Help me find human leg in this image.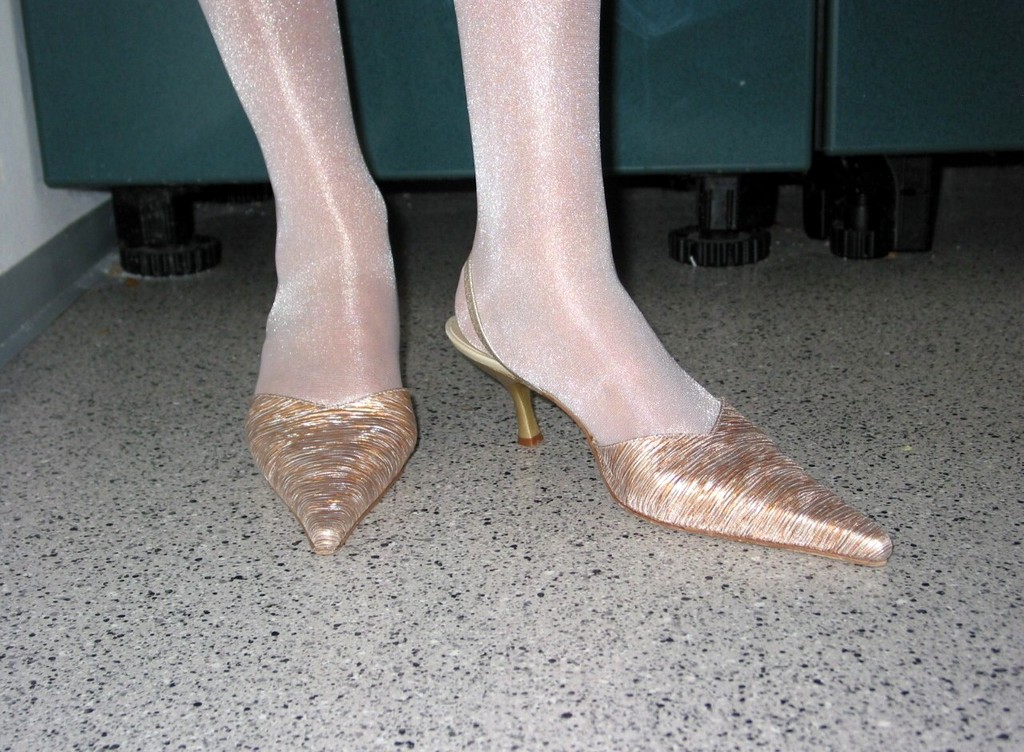
Found it: <bbox>194, 0, 419, 556</bbox>.
